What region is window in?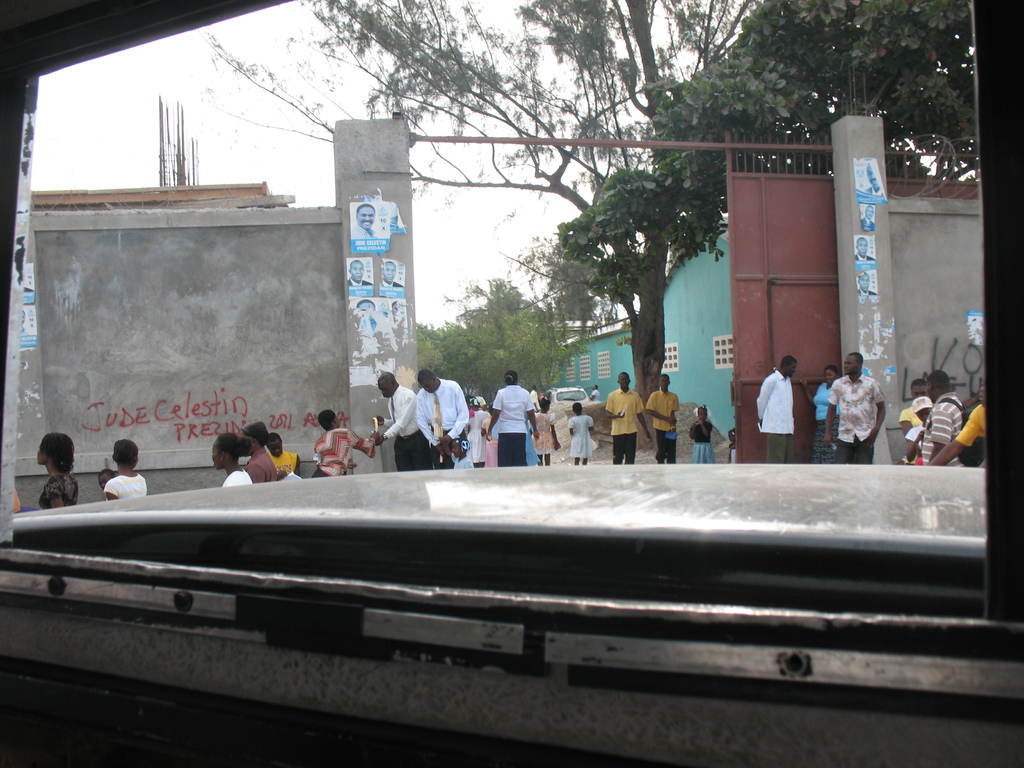
region(579, 356, 589, 382).
